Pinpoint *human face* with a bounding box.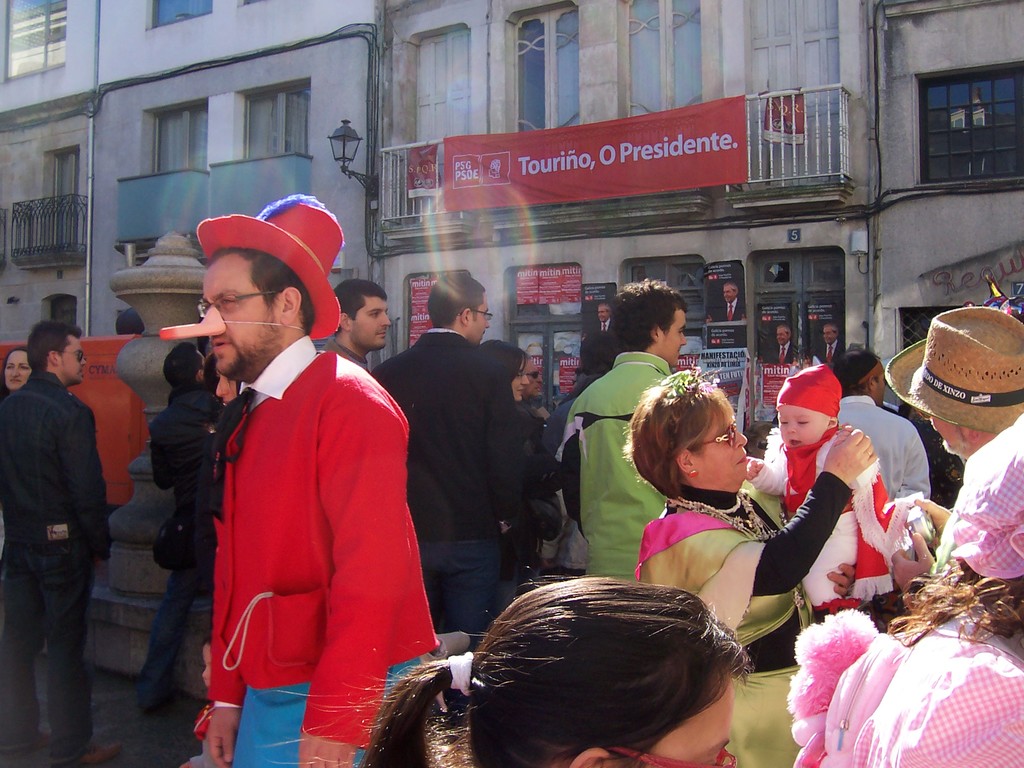
[left=823, top=326, right=835, bottom=344].
